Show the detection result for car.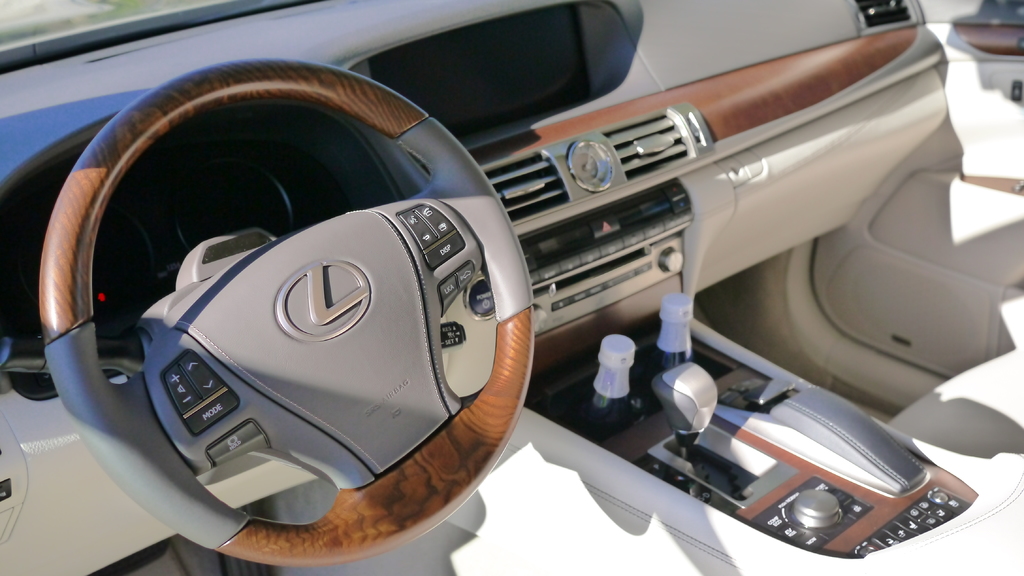
{"left": 0, "top": 0, "right": 1023, "bottom": 575}.
